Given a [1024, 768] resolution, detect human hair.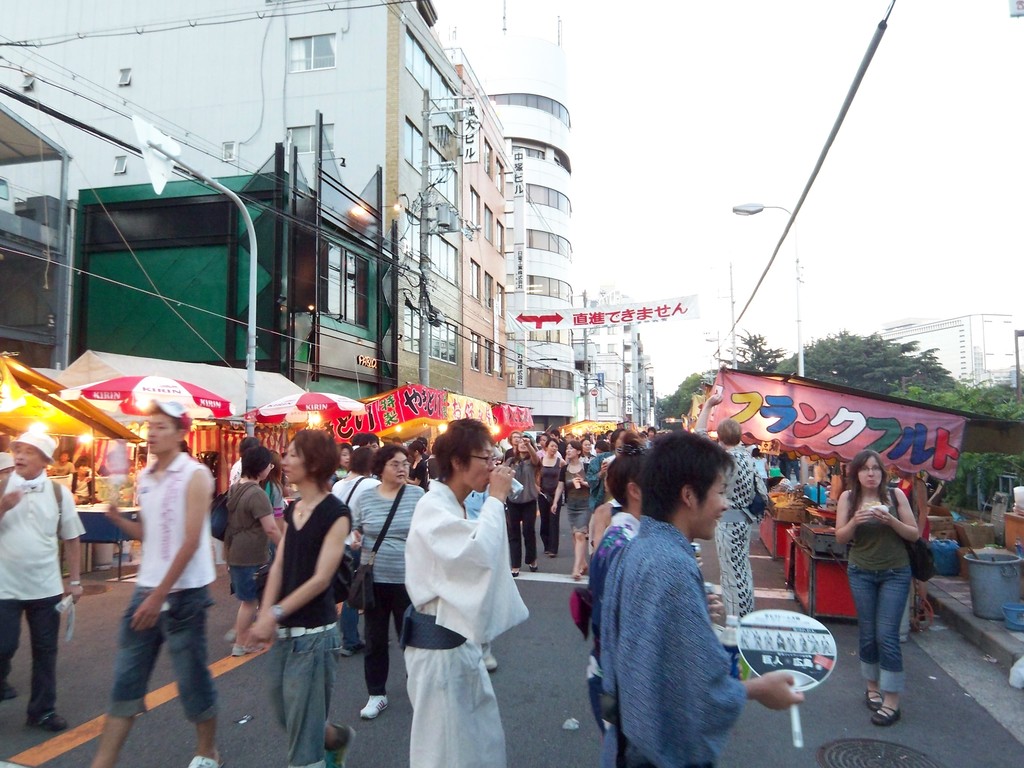
bbox=[74, 454, 87, 470].
